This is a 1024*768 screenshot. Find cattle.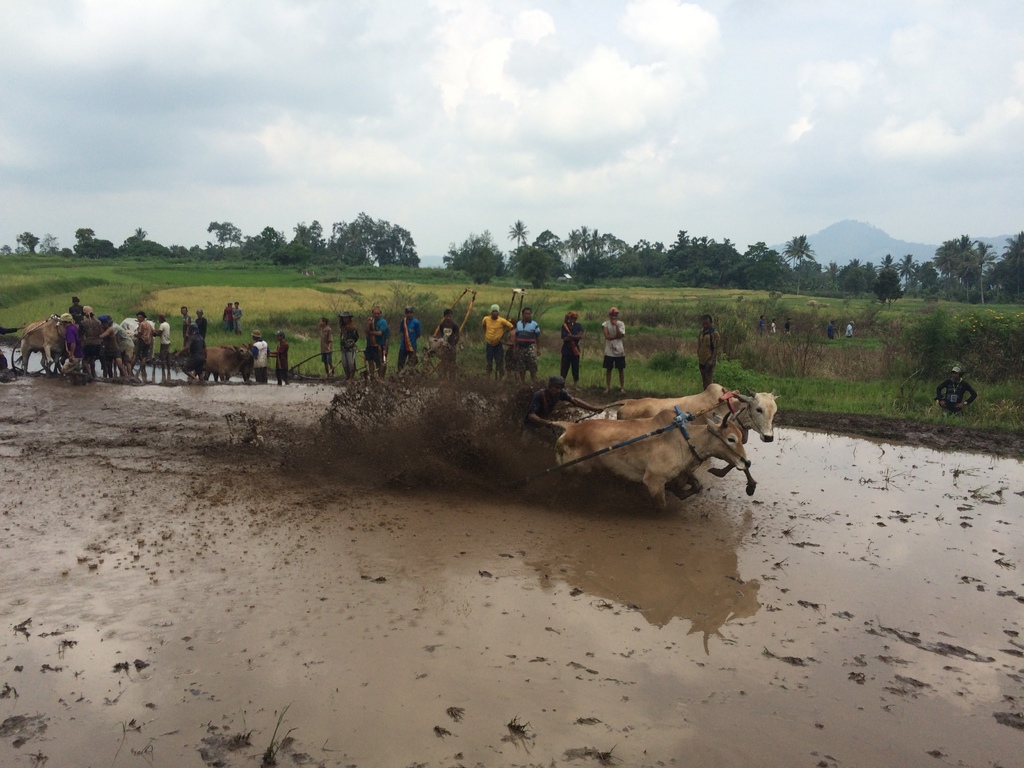
Bounding box: 17:316:75:373.
